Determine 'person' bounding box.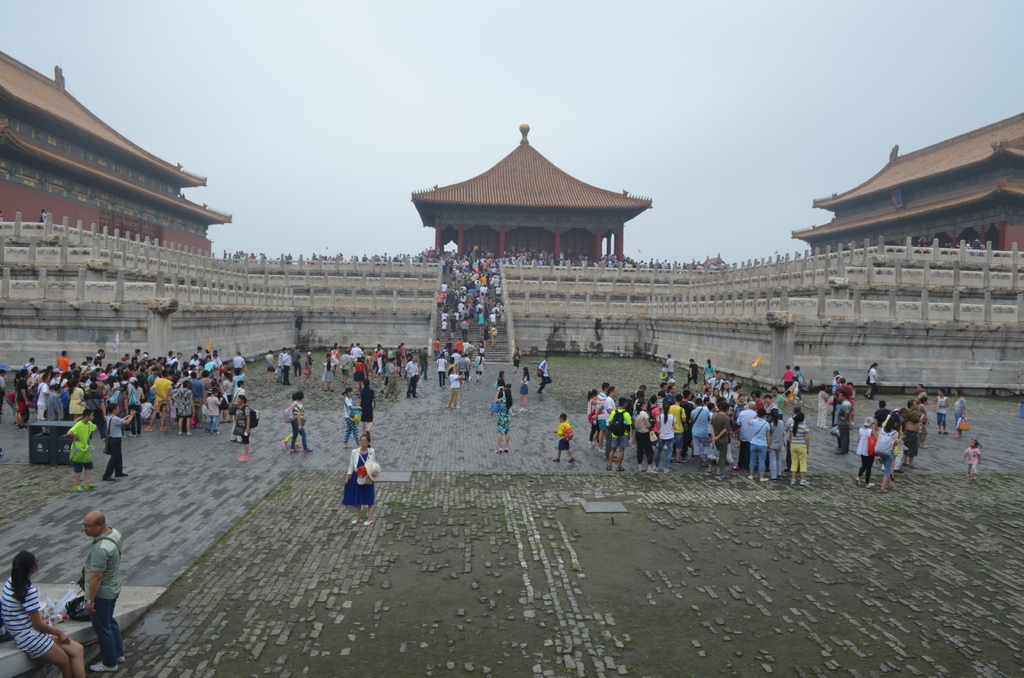
Determined: box=[386, 346, 392, 355].
